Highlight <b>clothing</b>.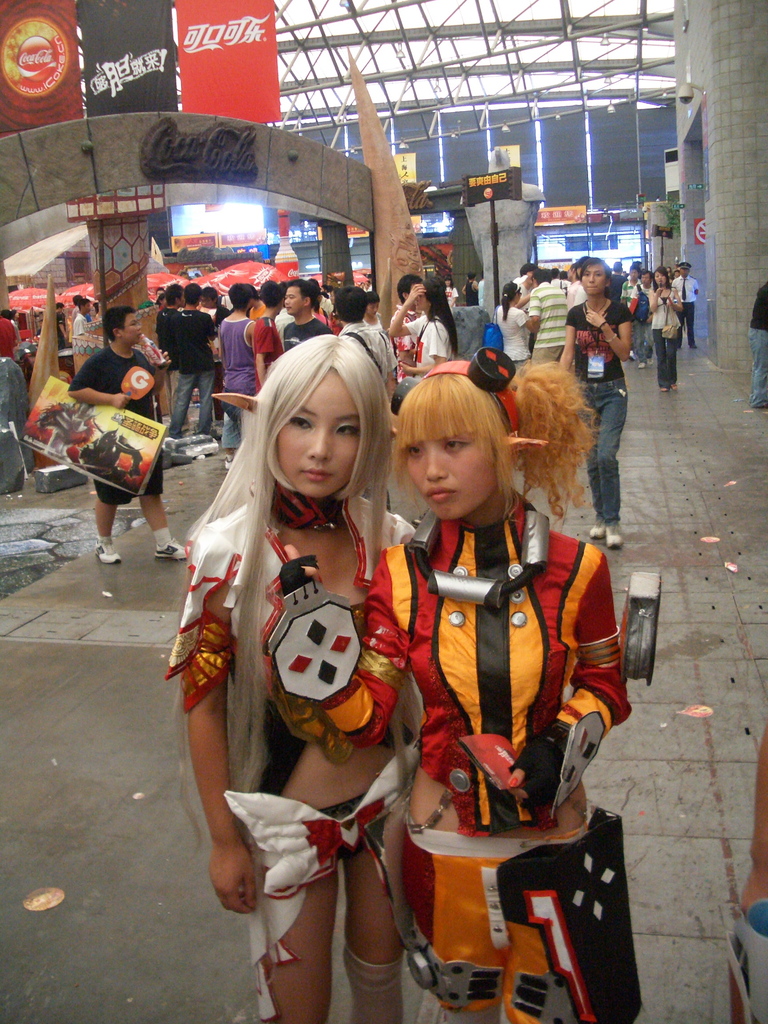
Highlighted region: 441,285,458,311.
